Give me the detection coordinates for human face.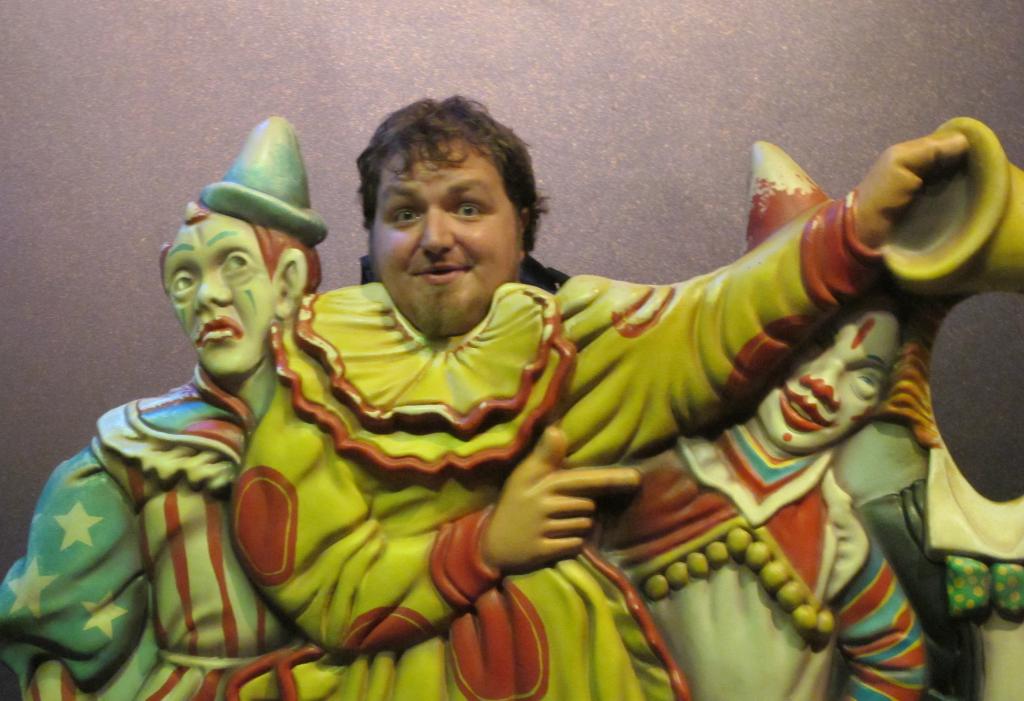
x1=760 y1=306 x2=903 y2=465.
